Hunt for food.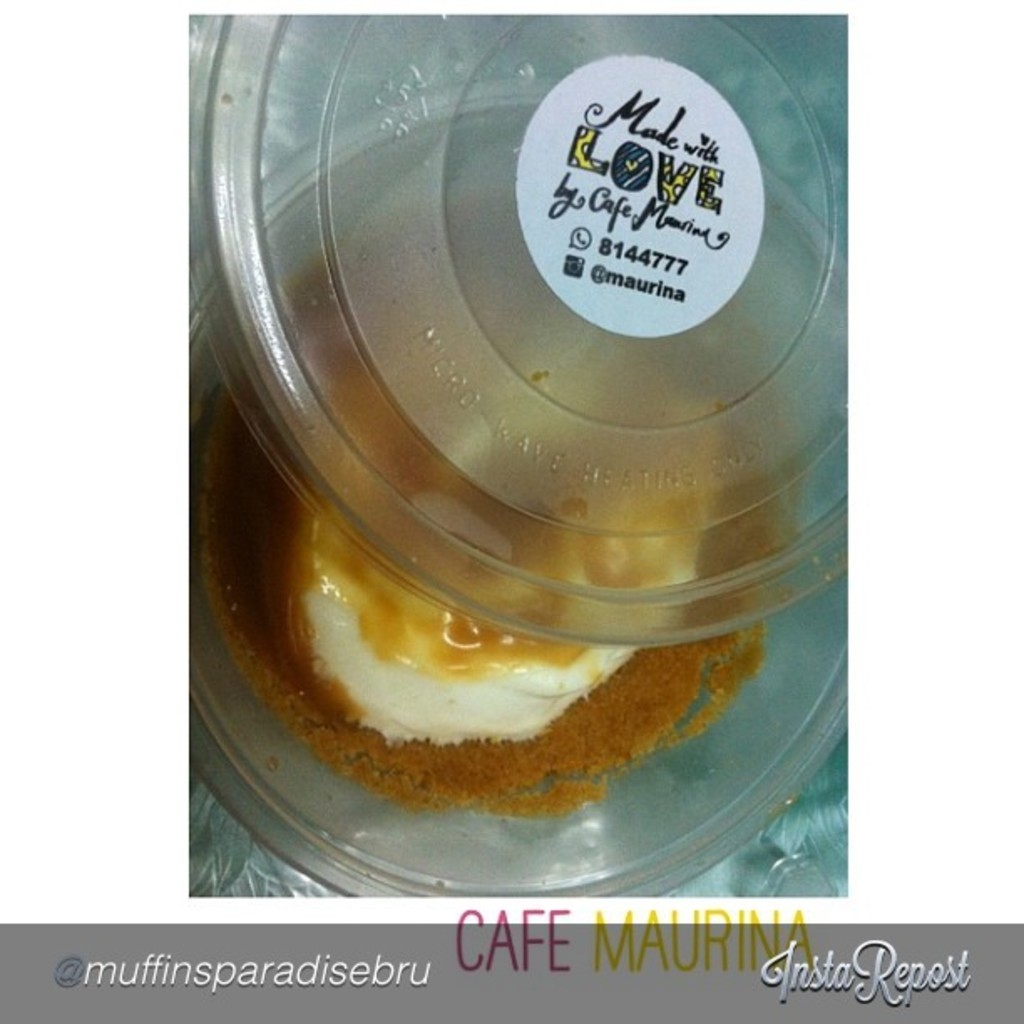
Hunted down at [236,124,798,738].
